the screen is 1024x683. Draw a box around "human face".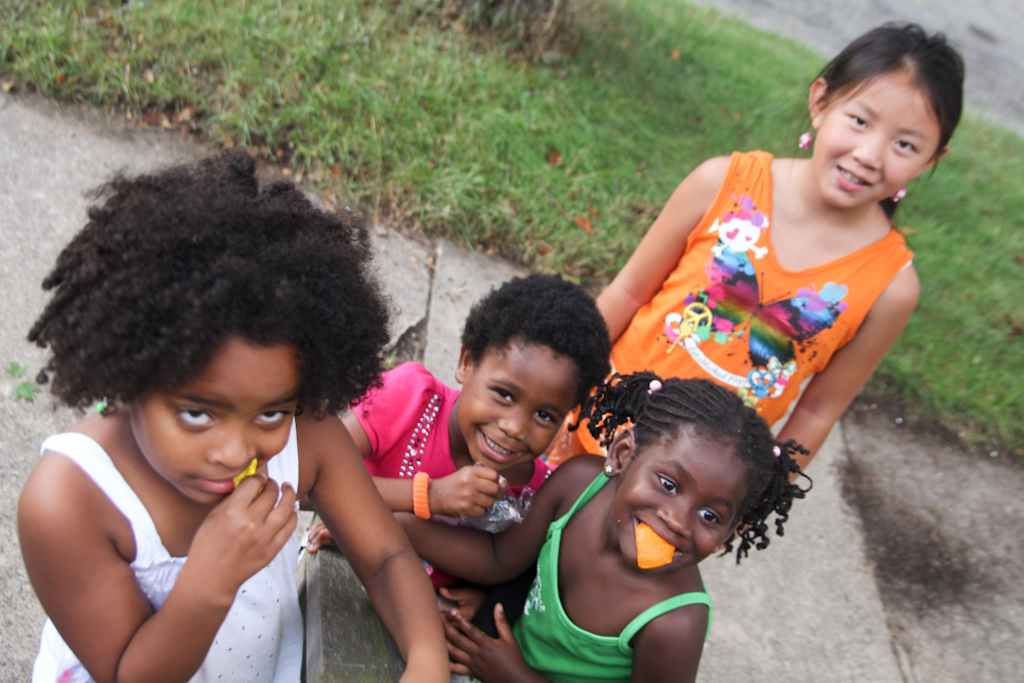
l=131, t=344, r=291, b=515.
